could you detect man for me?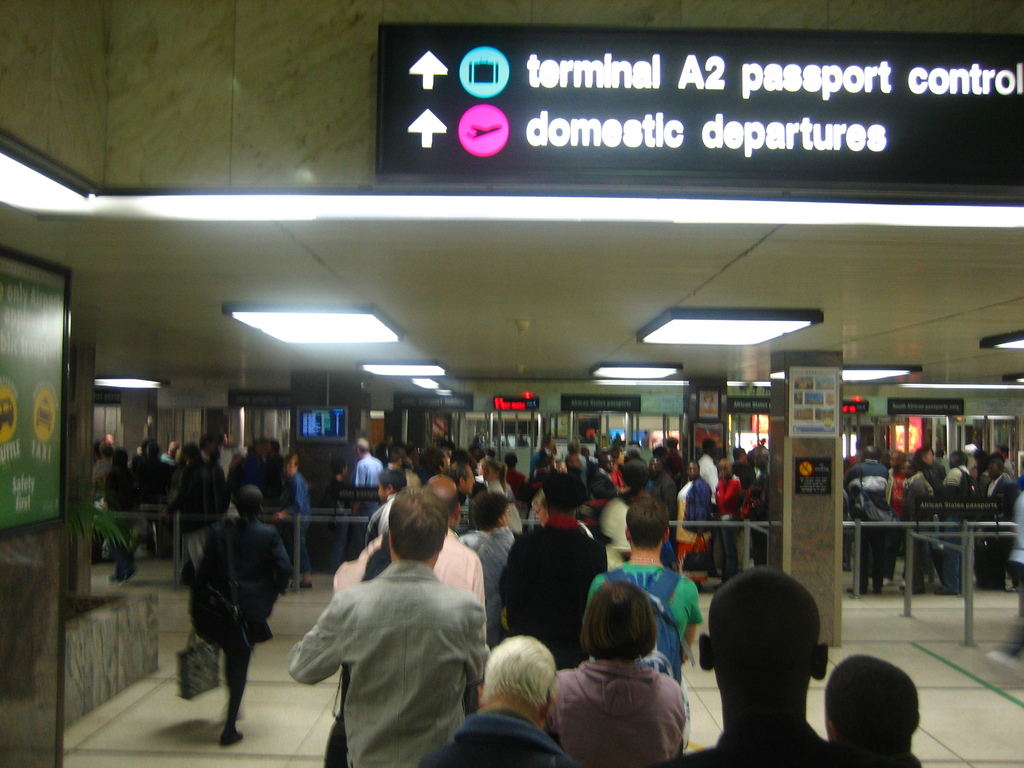
Detection result: [670, 564, 853, 767].
